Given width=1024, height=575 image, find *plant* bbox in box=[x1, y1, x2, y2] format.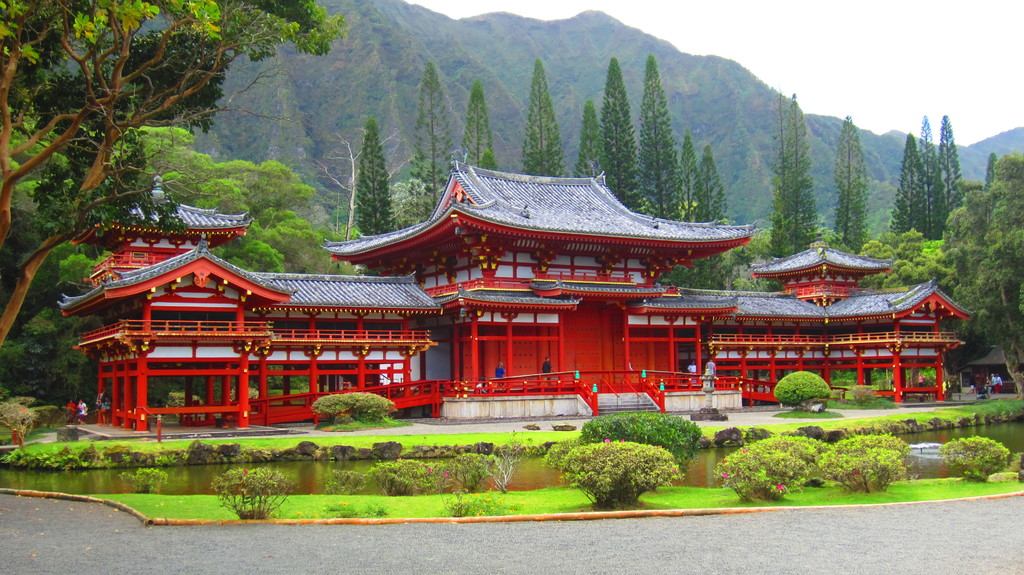
box=[814, 432, 904, 494].
